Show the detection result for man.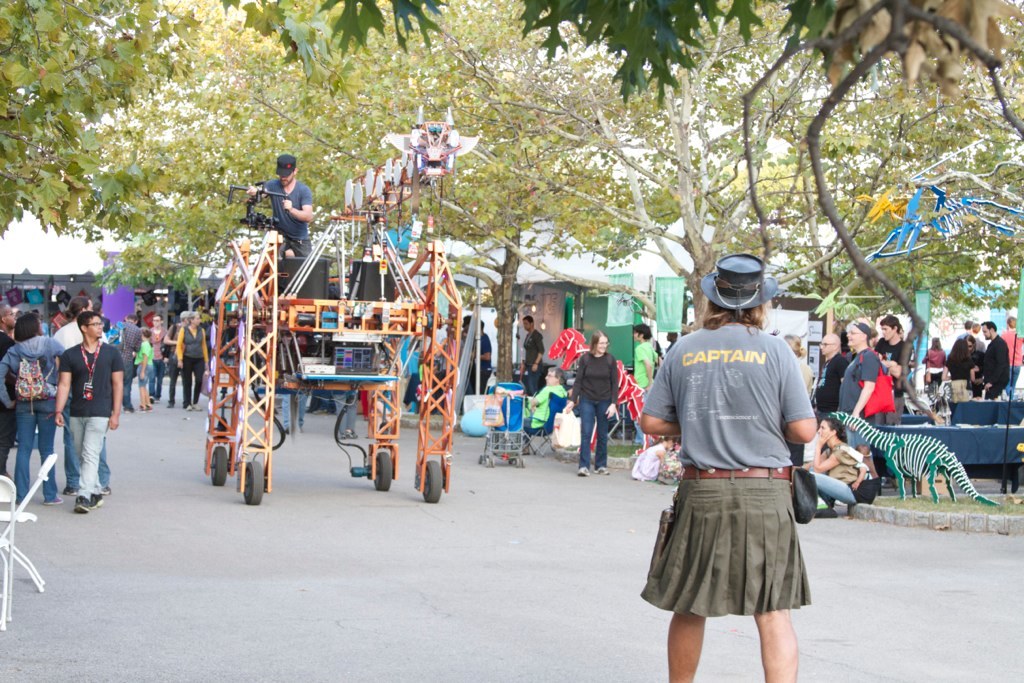
<region>30, 293, 113, 515</region>.
